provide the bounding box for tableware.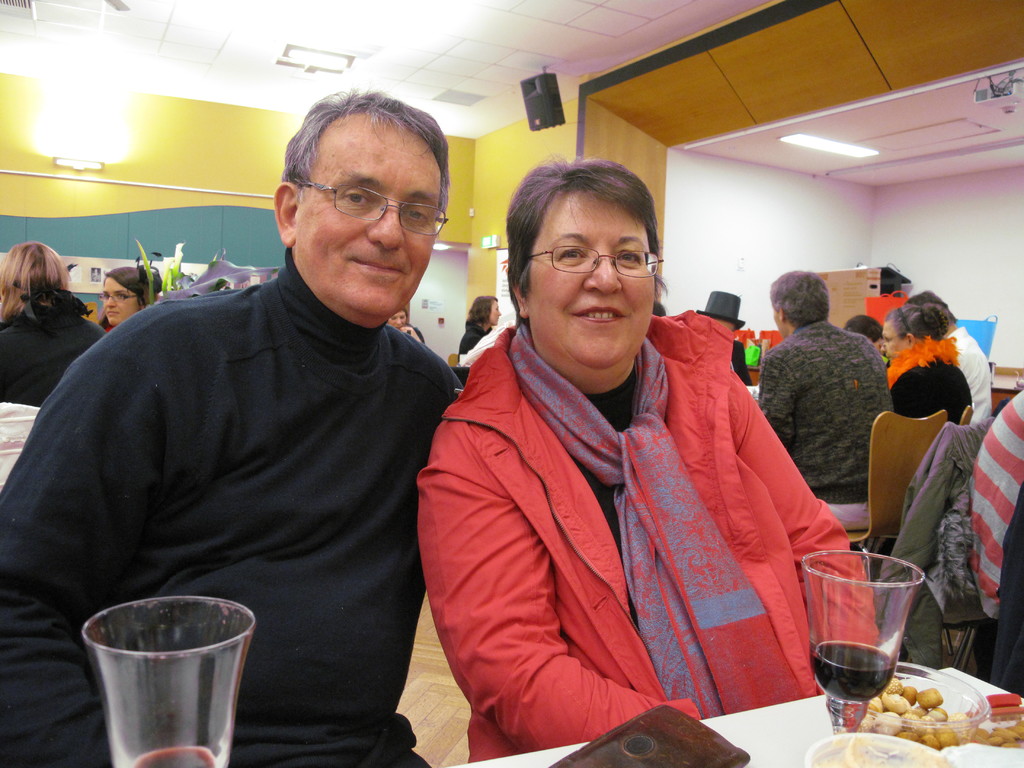
825 663 997 750.
